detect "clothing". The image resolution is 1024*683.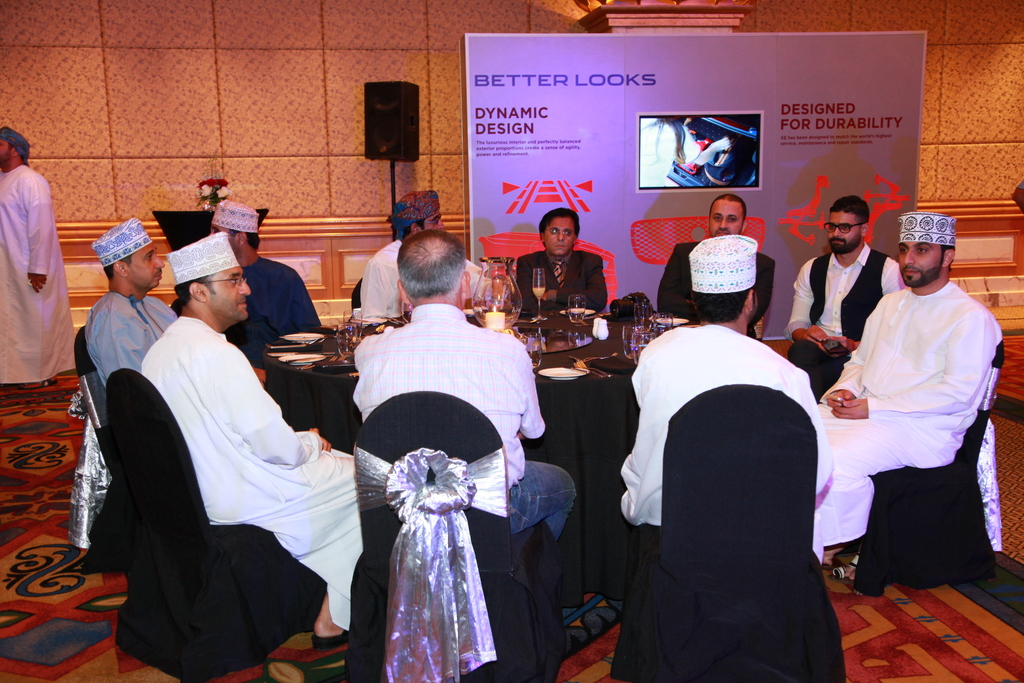
x1=785 y1=248 x2=899 y2=389.
